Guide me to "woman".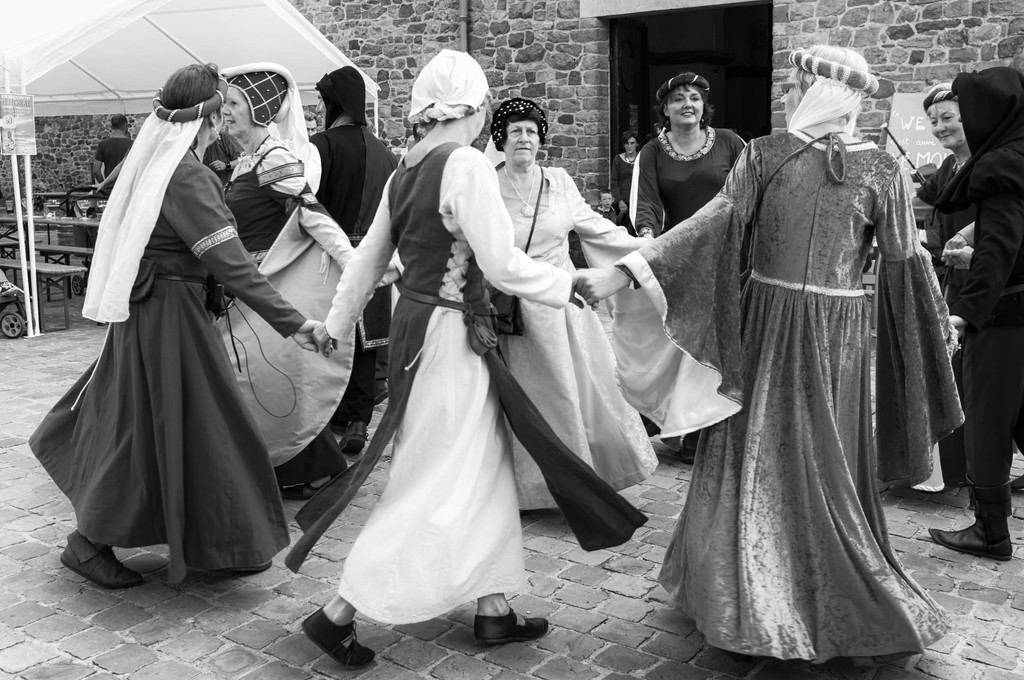
Guidance: (576,40,967,667).
